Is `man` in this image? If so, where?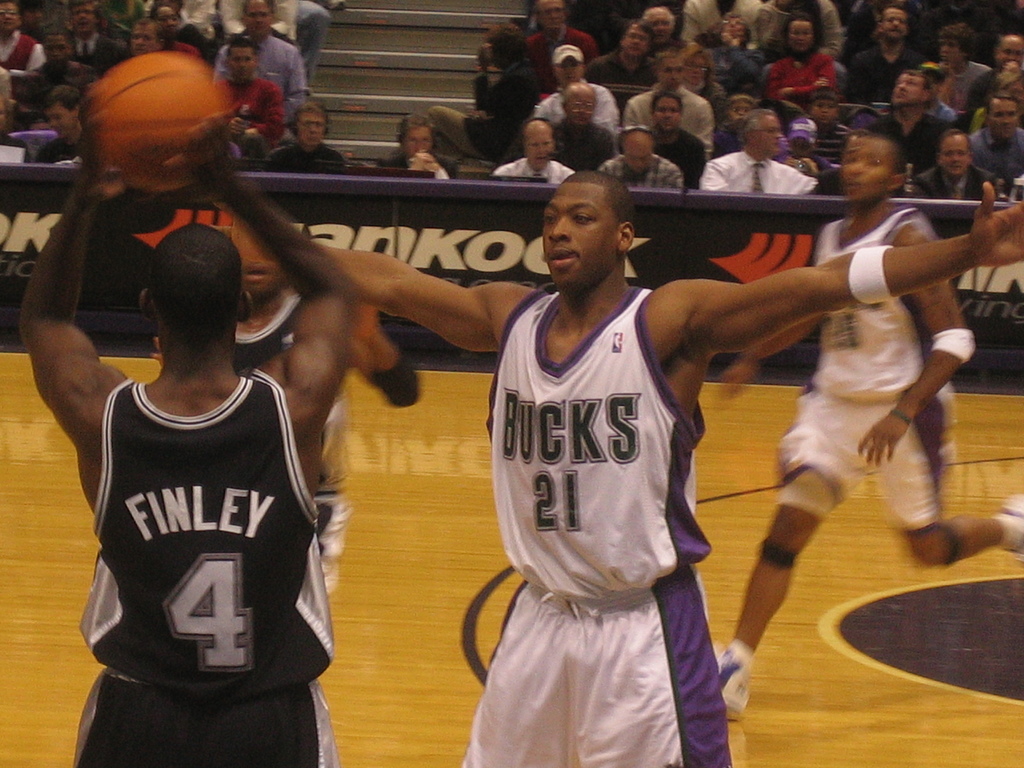
Yes, at 597, 126, 696, 202.
